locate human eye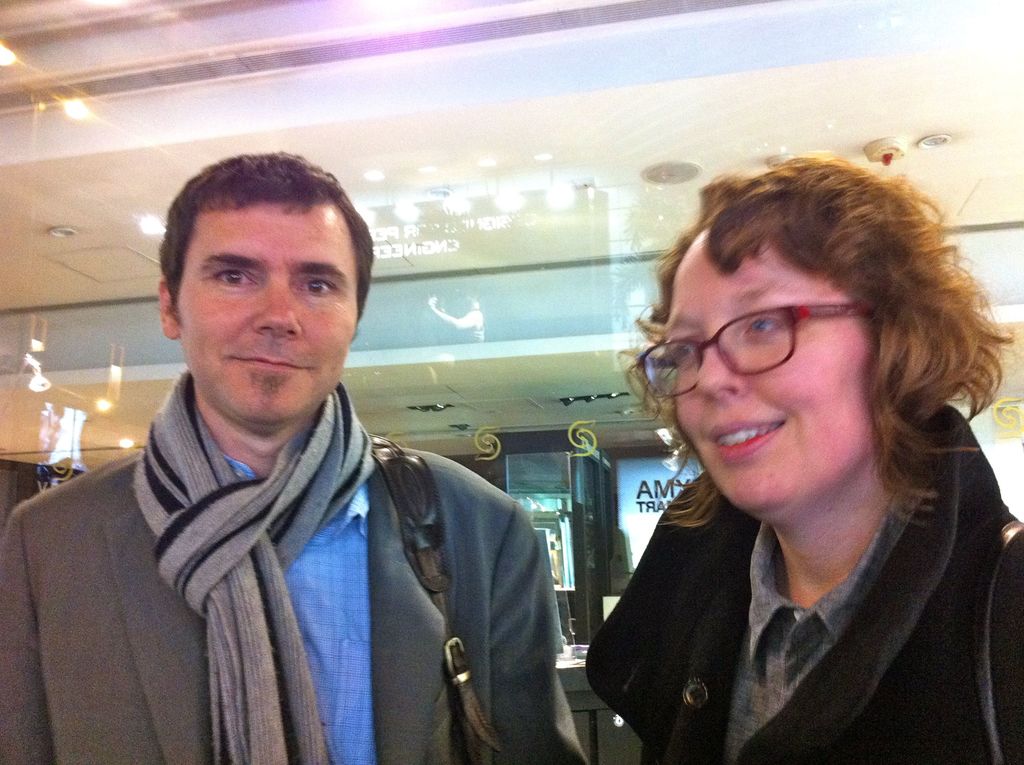
rect(206, 261, 261, 296)
